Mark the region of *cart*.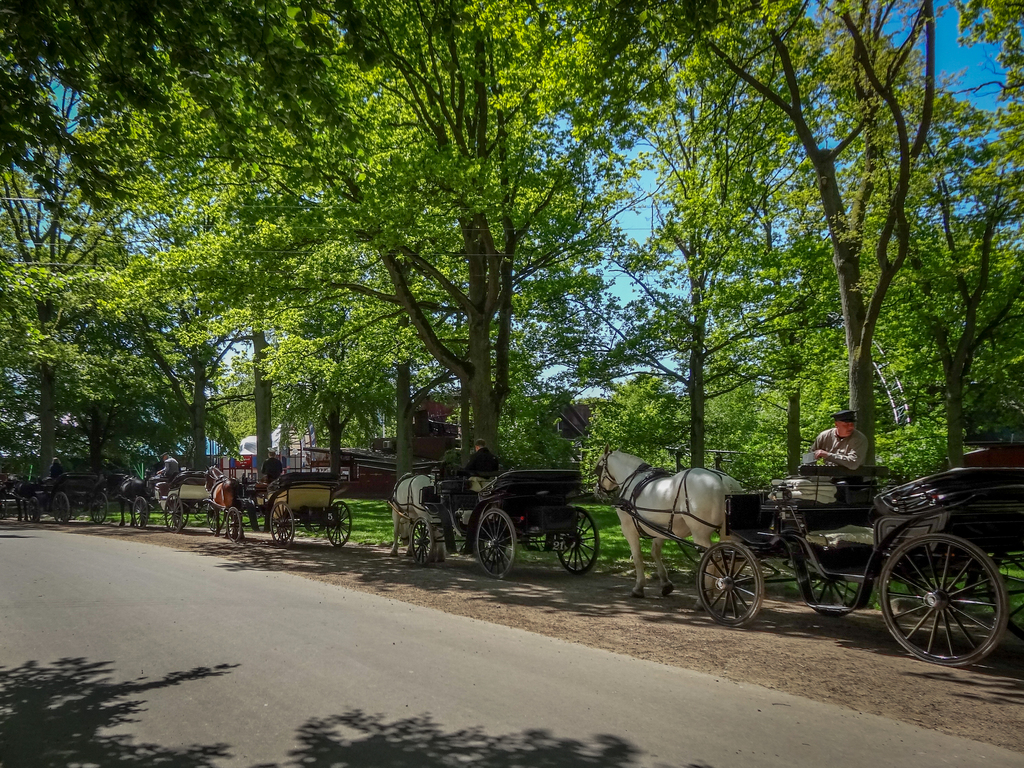
Region: bbox(120, 468, 222, 532).
